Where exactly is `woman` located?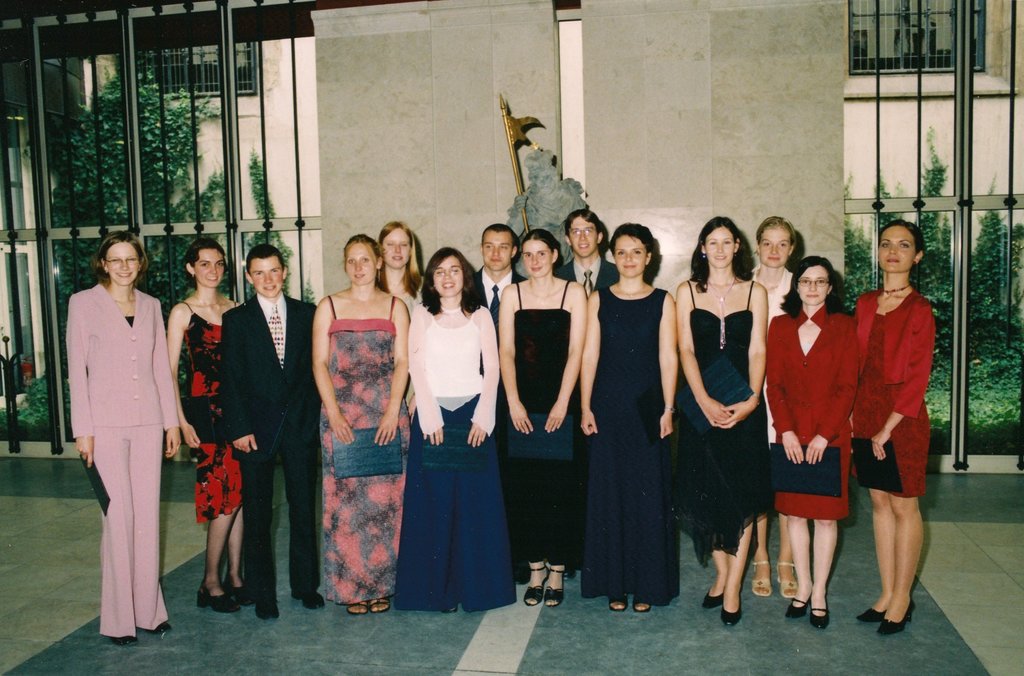
Its bounding box is (left=166, top=238, right=253, bottom=614).
